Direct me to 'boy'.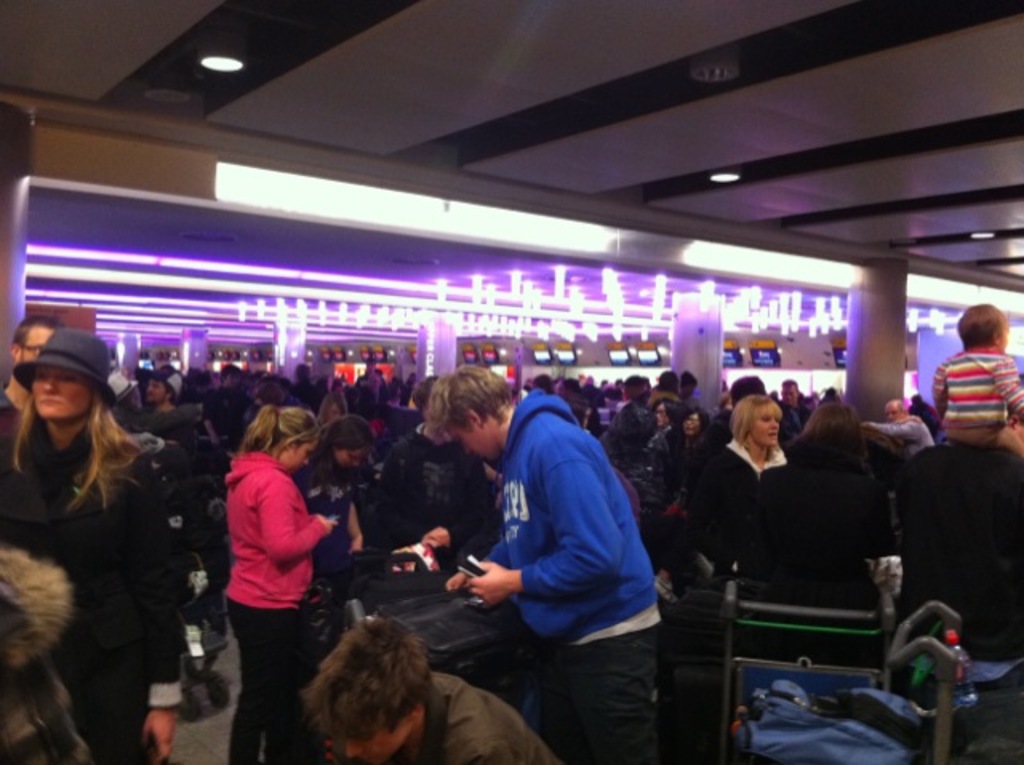
Direction: locate(920, 301, 1019, 475).
